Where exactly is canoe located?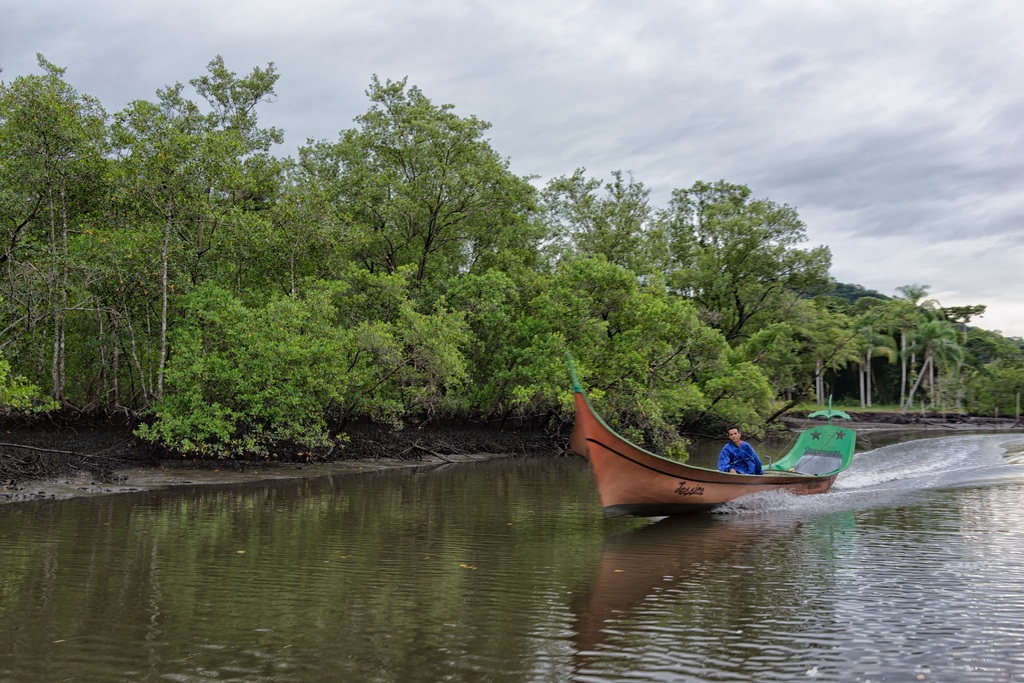
Its bounding box is bbox=[566, 397, 872, 532].
